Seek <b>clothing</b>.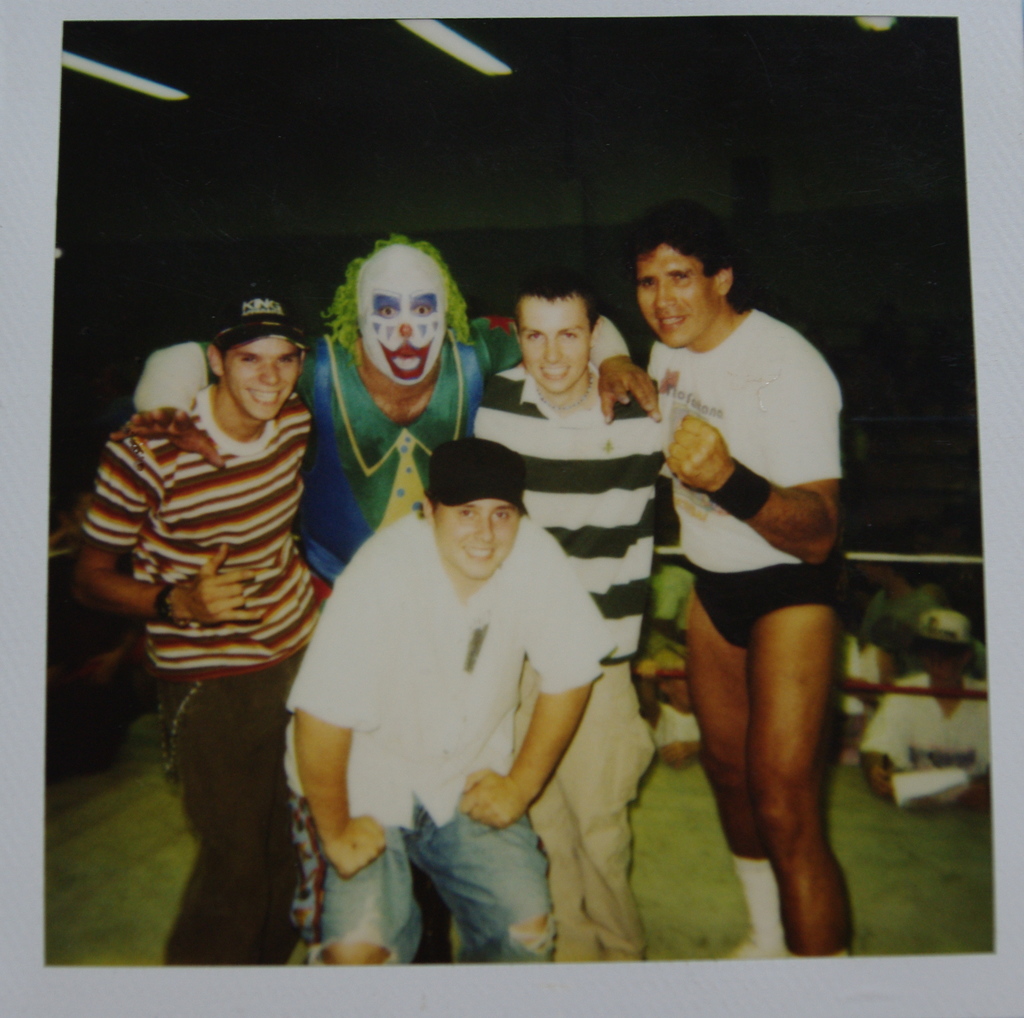
131 228 628 583.
